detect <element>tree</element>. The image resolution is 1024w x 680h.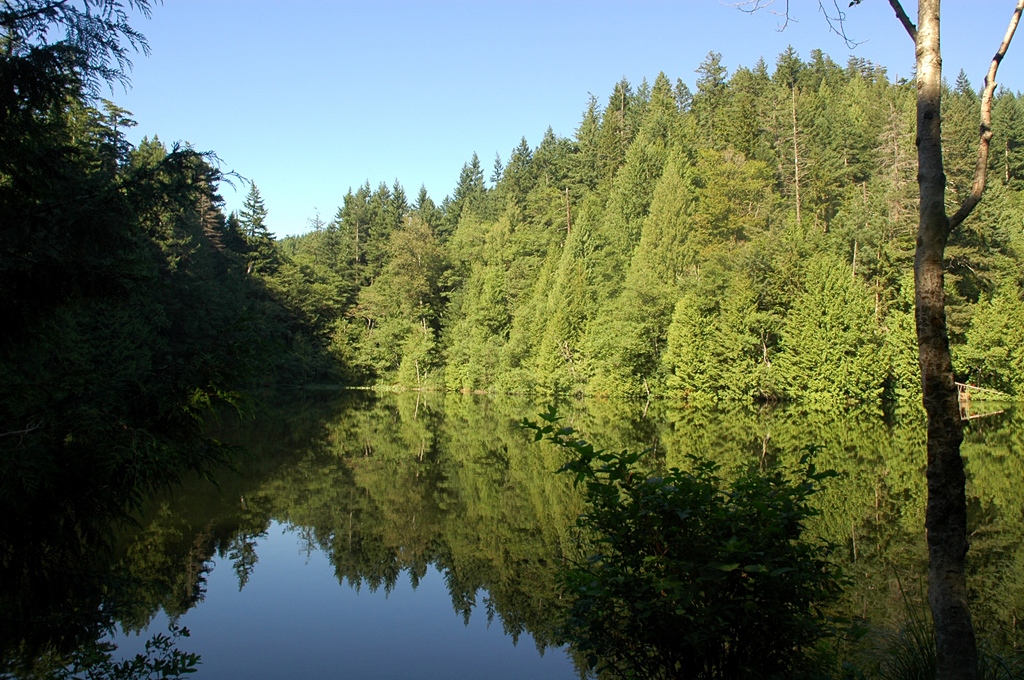
select_region(485, 152, 504, 190).
